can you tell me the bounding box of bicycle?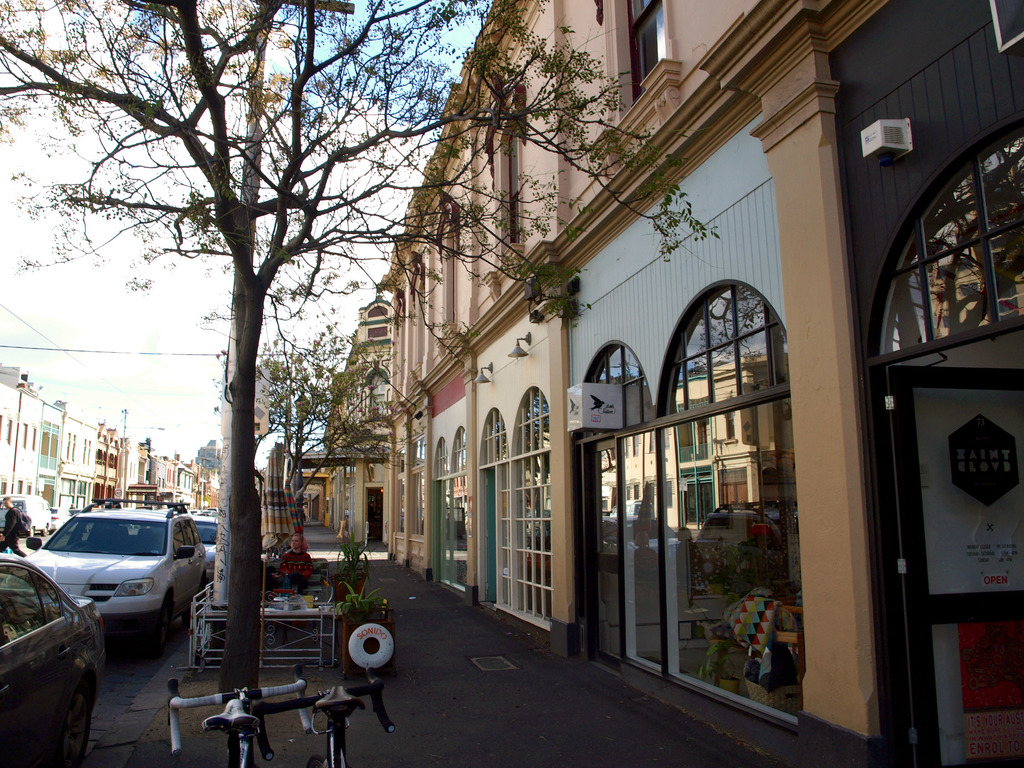
region(252, 667, 396, 767).
